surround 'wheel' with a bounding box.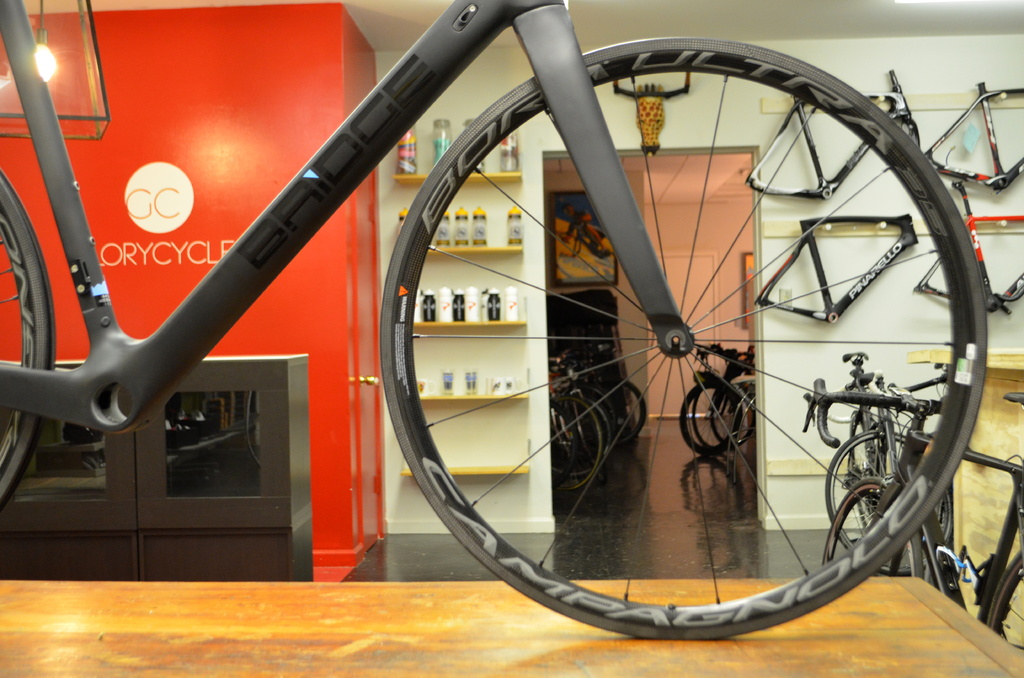
bbox(990, 554, 1023, 658).
